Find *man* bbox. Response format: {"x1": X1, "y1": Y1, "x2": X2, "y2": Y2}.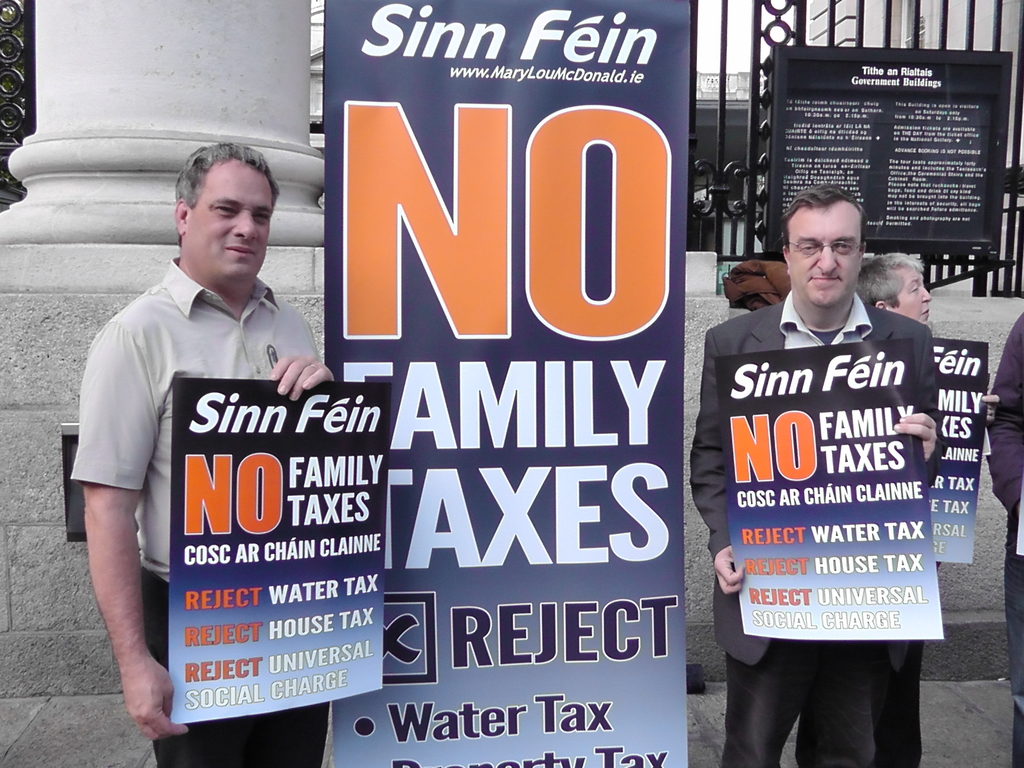
{"x1": 687, "y1": 188, "x2": 941, "y2": 767}.
